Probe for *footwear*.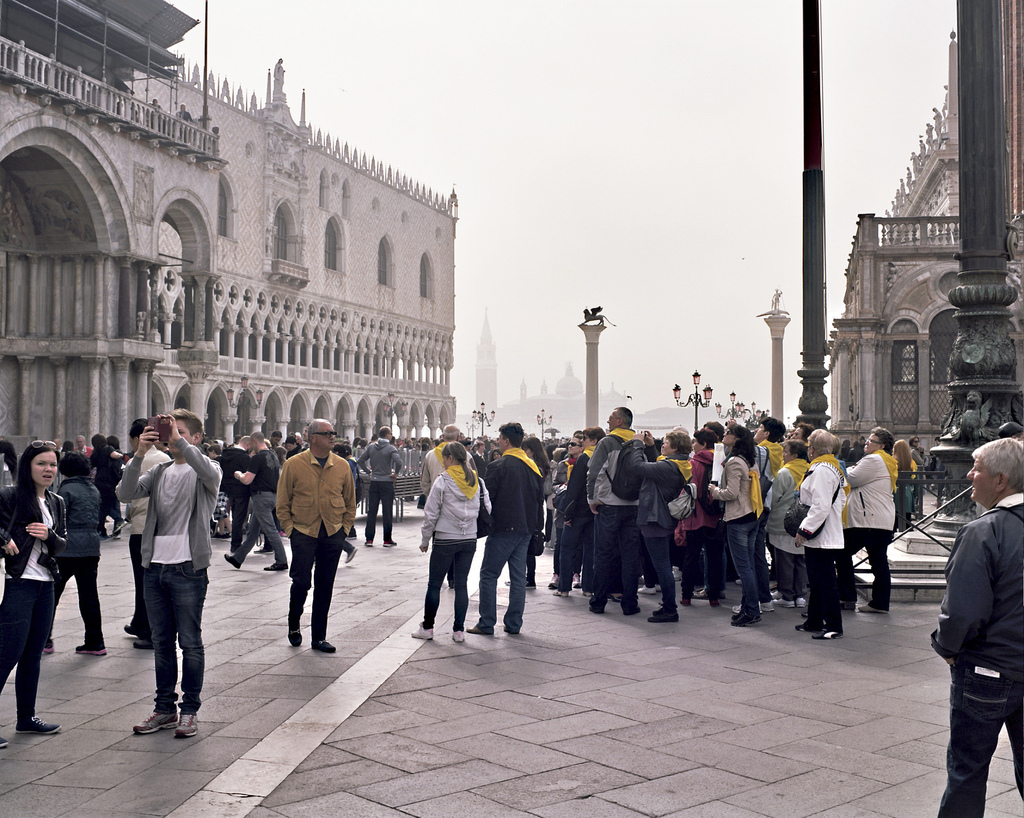
Probe result: Rect(410, 620, 433, 638).
